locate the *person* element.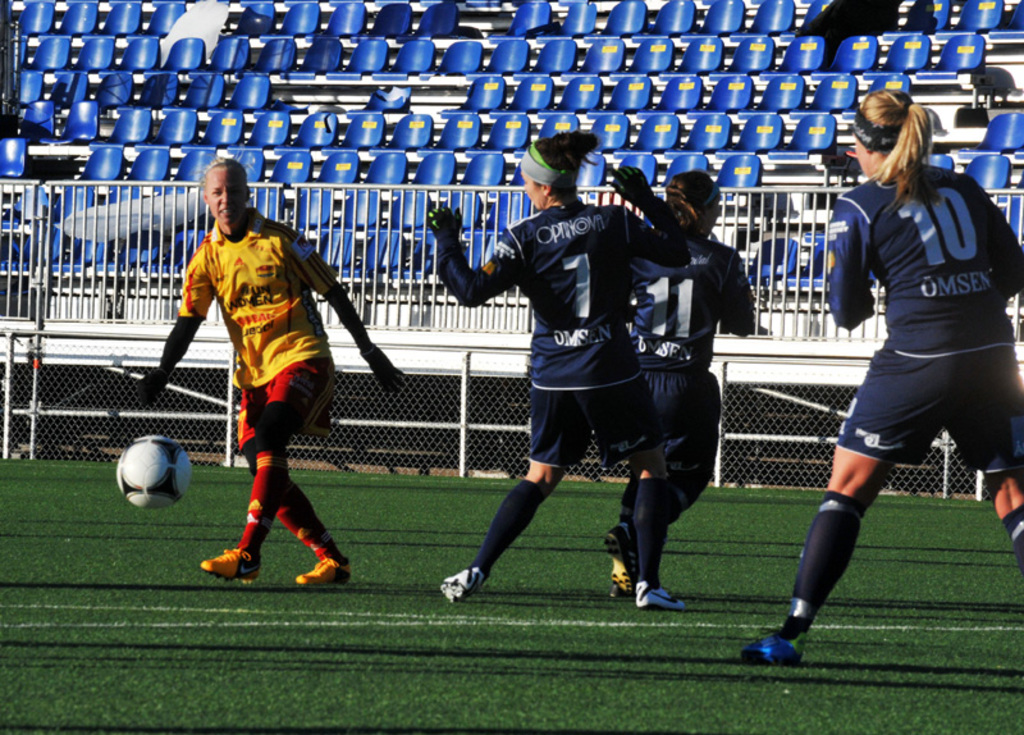
Element bbox: x1=424, y1=124, x2=701, y2=603.
